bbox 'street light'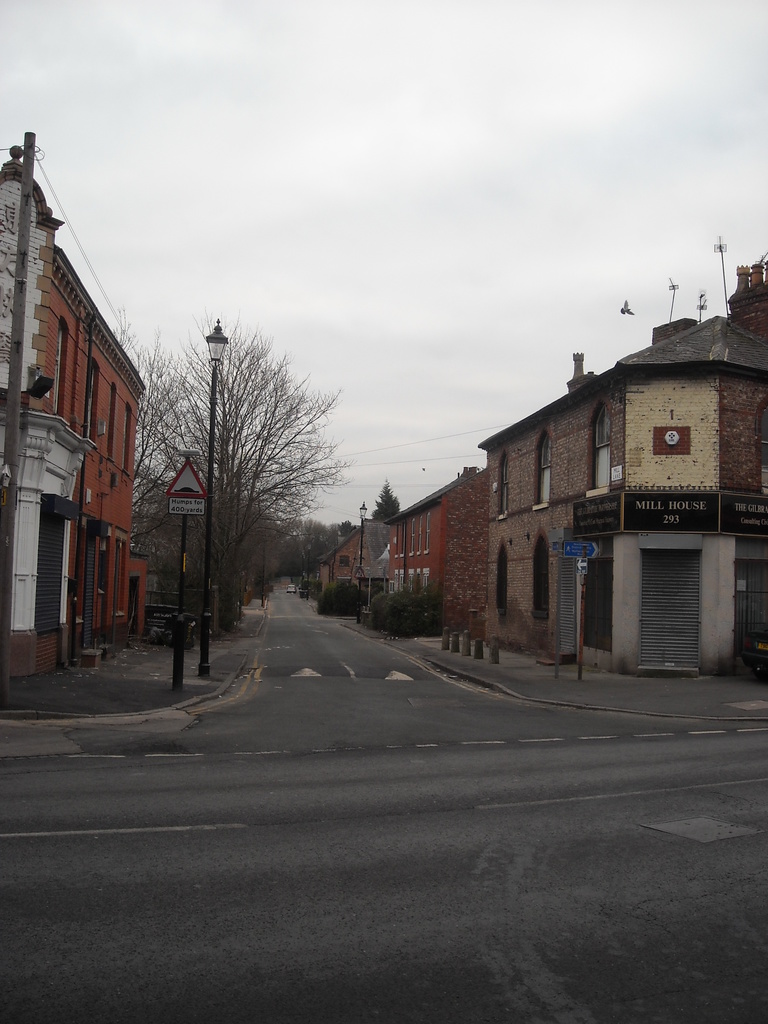
<bbox>355, 498, 372, 624</bbox>
